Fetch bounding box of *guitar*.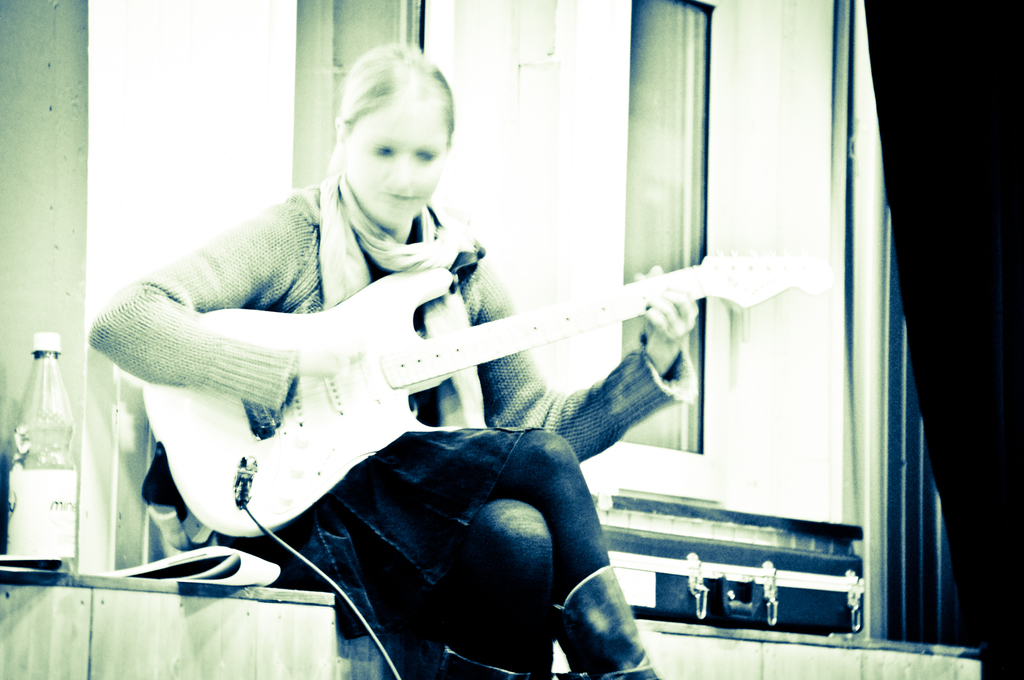
Bbox: [left=140, top=246, right=831, bottom=539].
